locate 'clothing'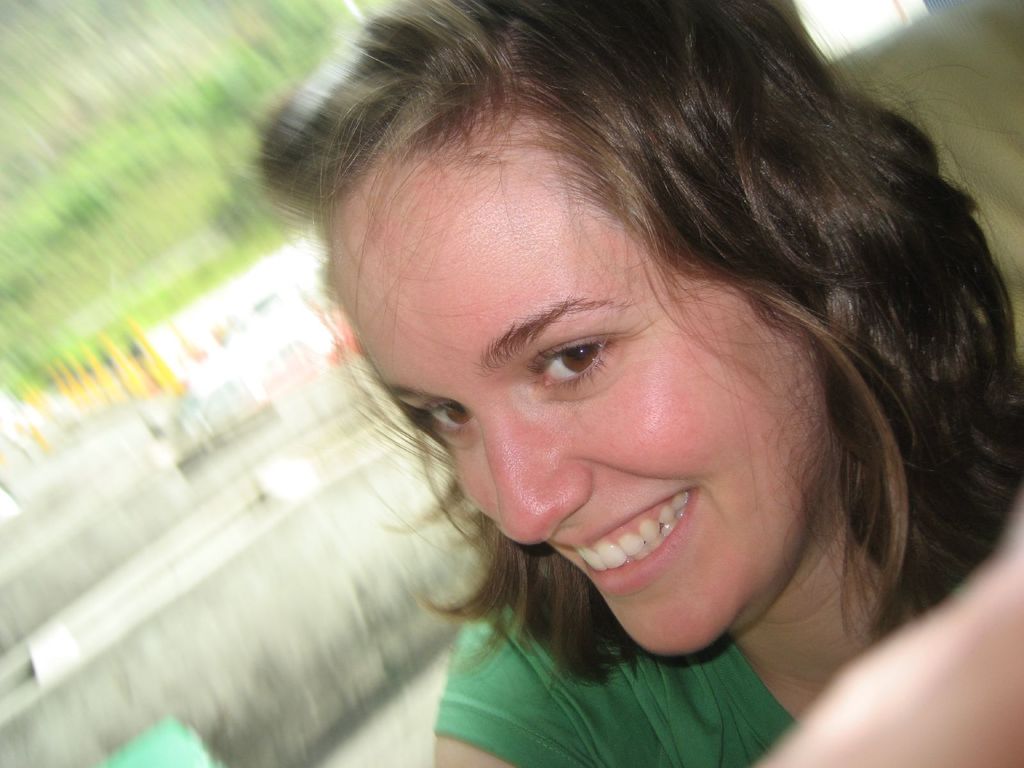
pyautogui.locateOnScreen(432, 613, 848, 750)
